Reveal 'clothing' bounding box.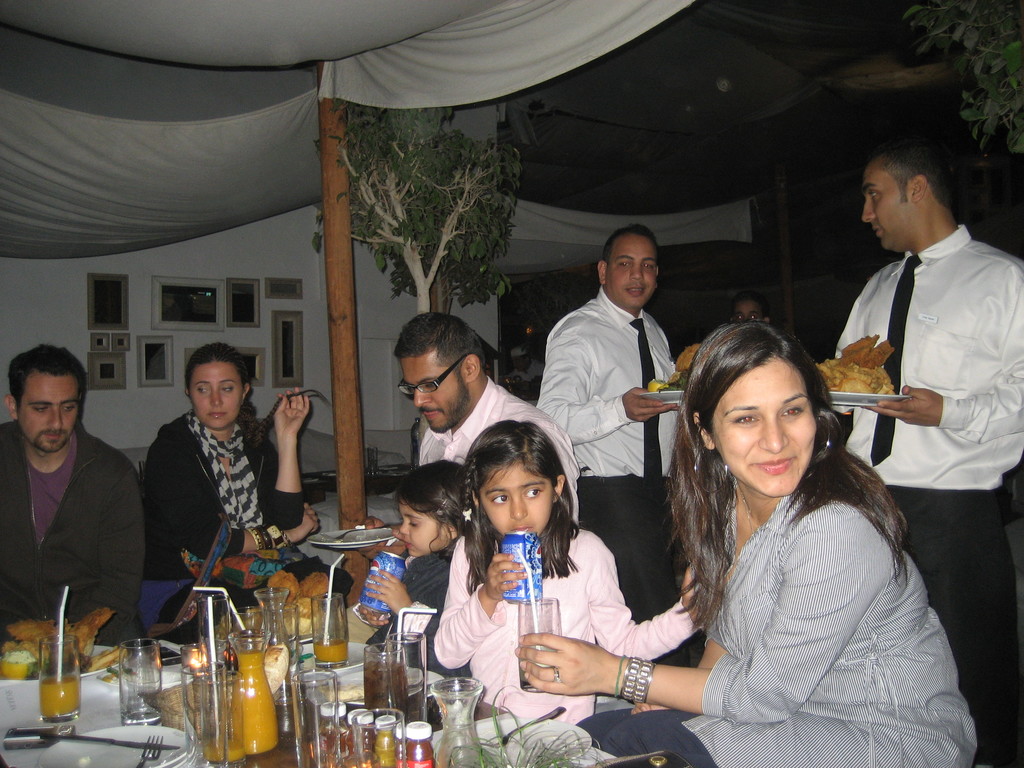
Revealed: [534,297,712,633].
